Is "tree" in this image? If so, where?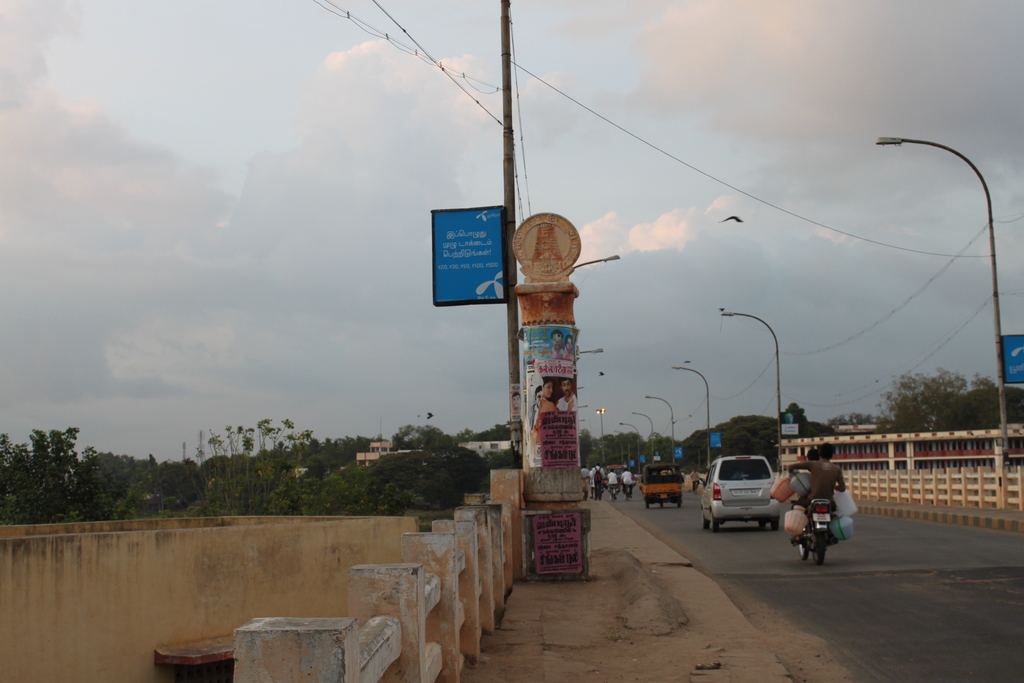
Yes, at {"left": 367, "top": 444, "right": 446, "bottom": 508}.
